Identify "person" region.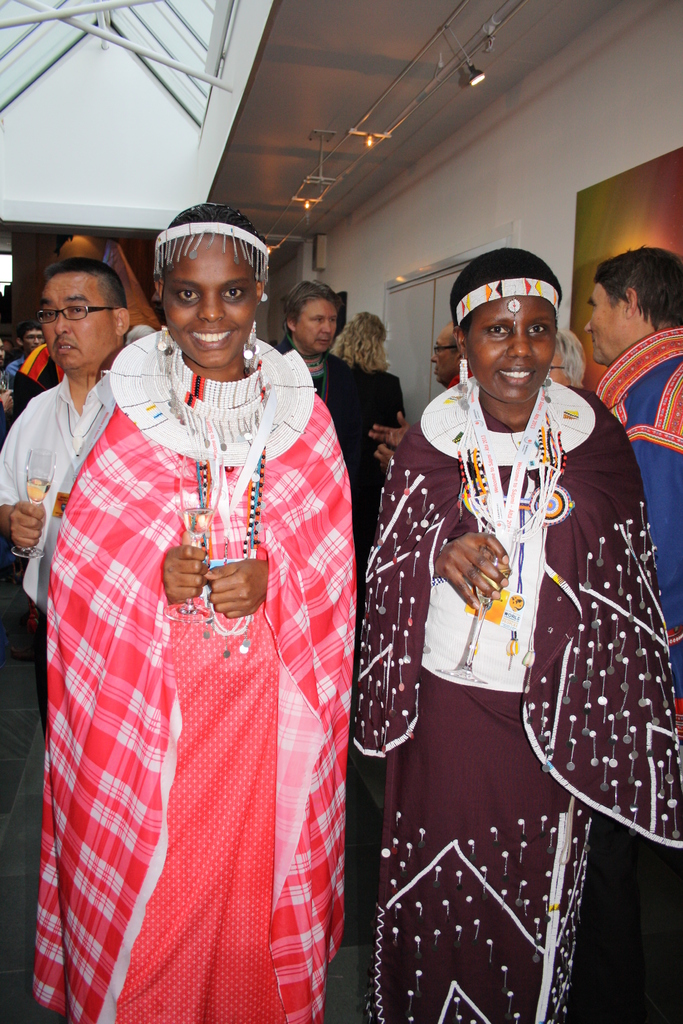
Region: pyautogui.locateOnScreen(6, 319, 57, 405).
